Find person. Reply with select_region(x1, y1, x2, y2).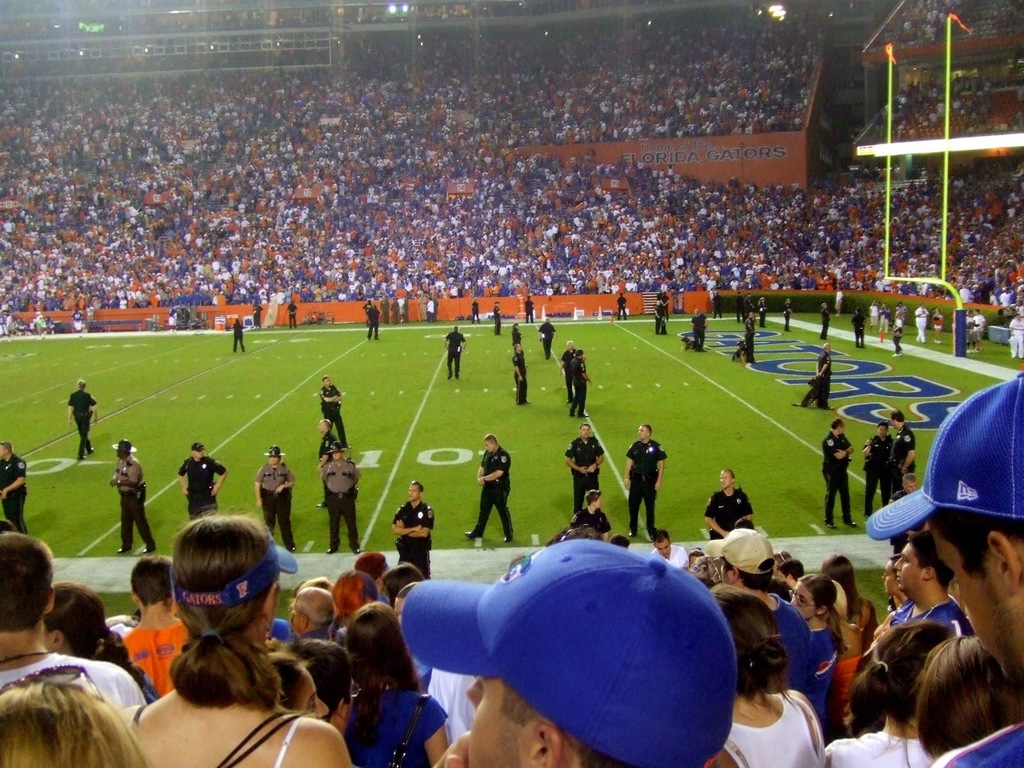
select_region(573, 356, 589, 410).
